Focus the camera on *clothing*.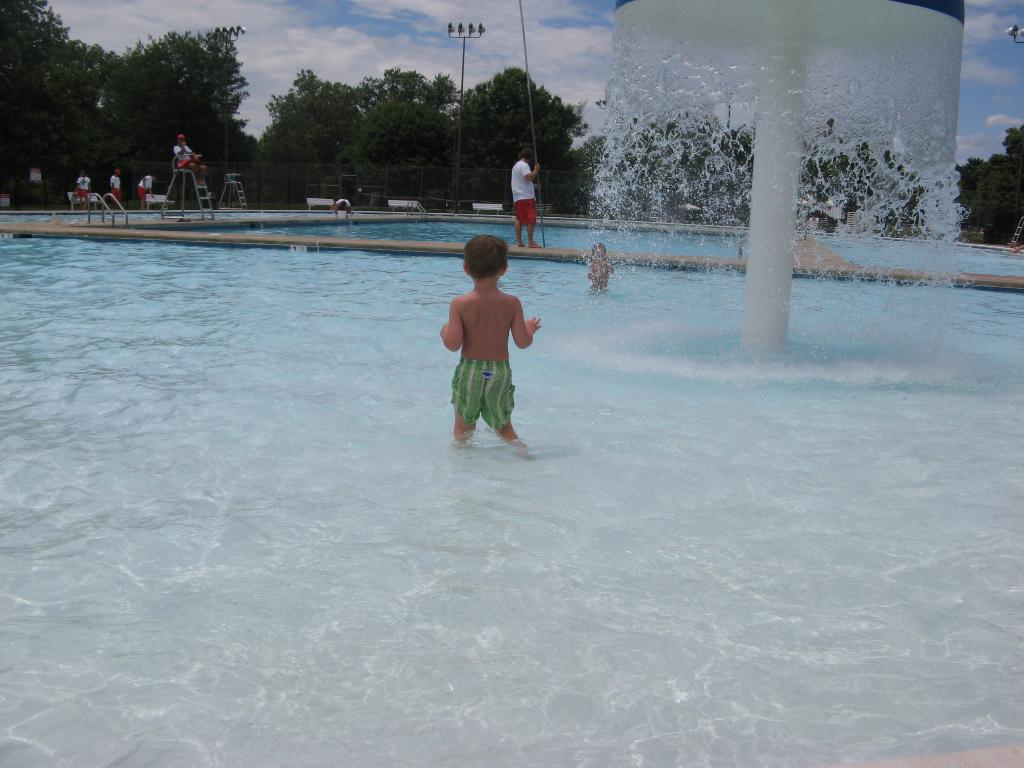
Focus region: left=109, top=174, right=121, bottom=198.
